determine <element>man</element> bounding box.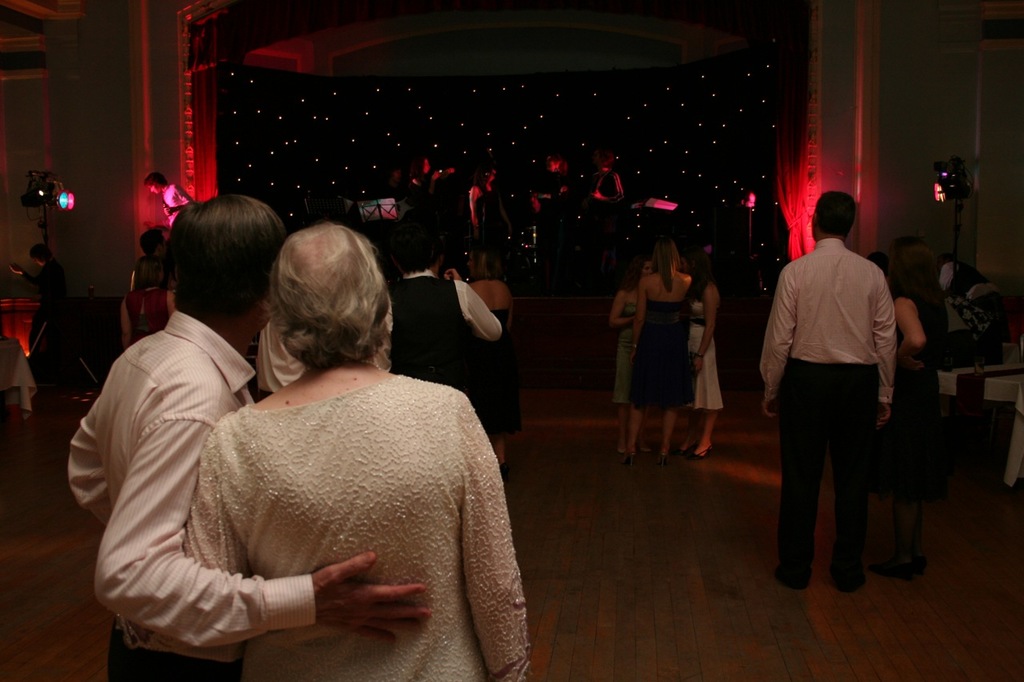
Determined: 10, 243, 70, 382.
